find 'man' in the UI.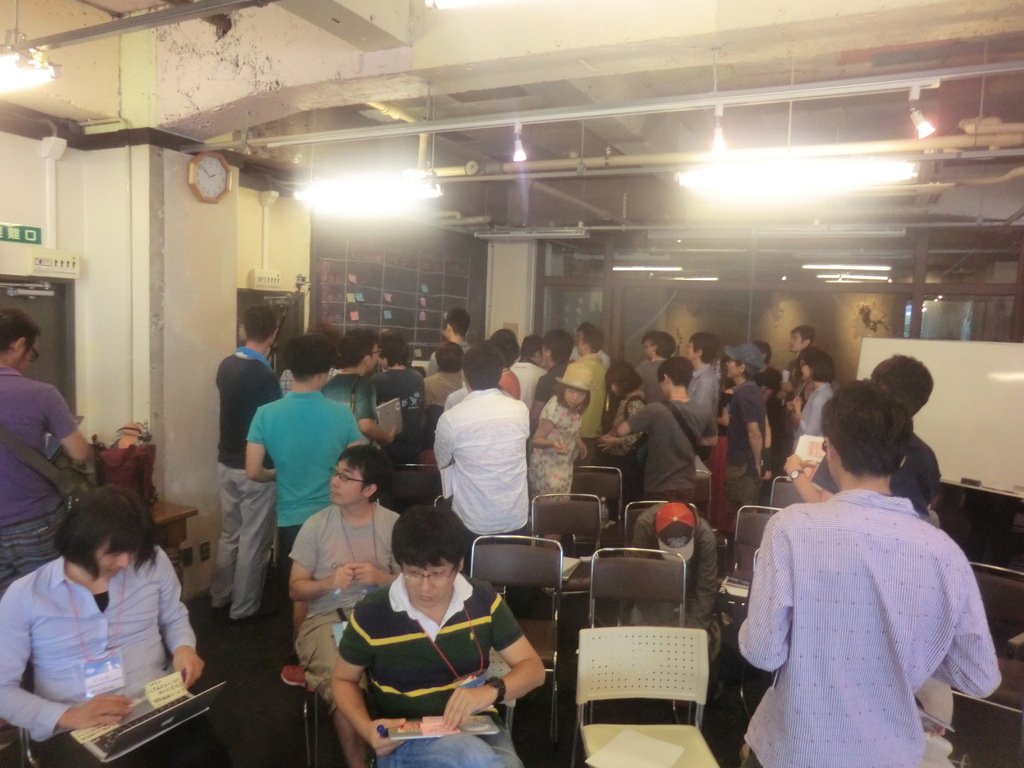
UI element at 0 303 91 586.
